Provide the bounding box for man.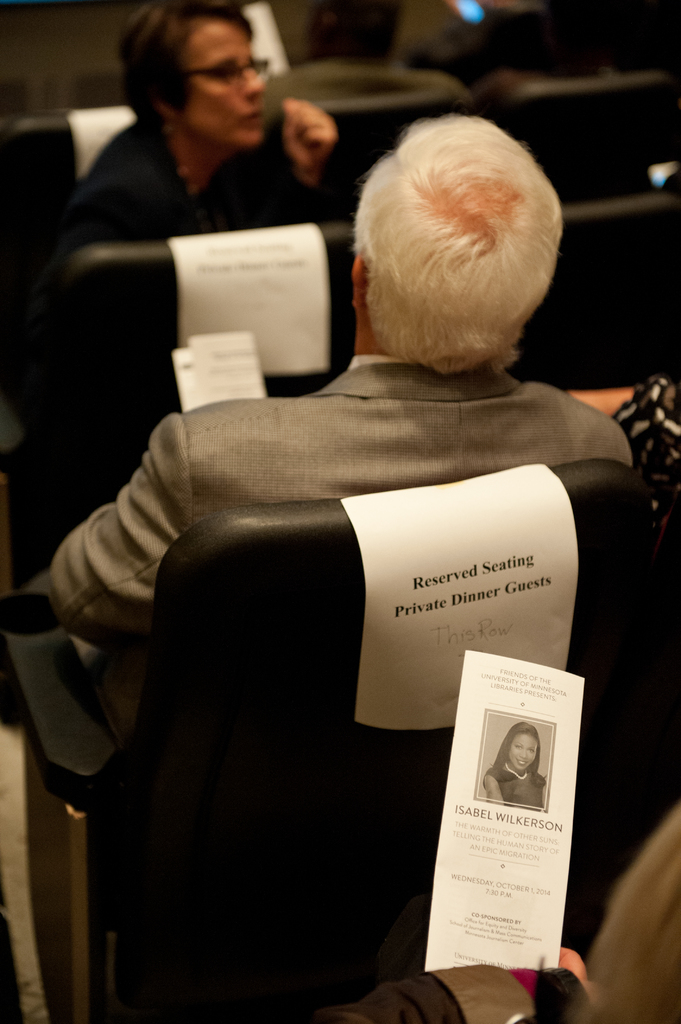
x1=44, y1=116, x2=629, y2=648.
